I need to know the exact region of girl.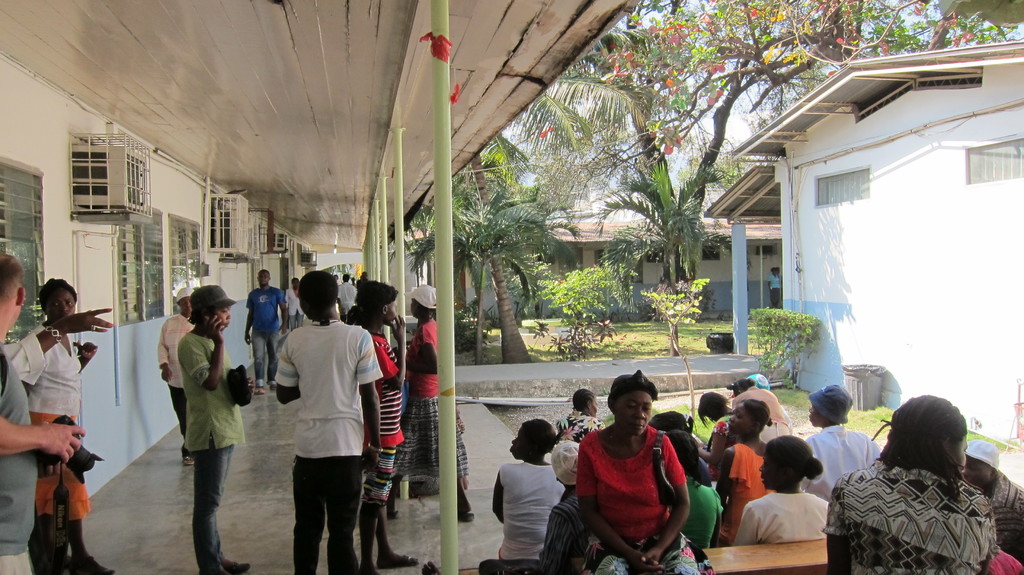
Region: bbox=[178, 286, 248, 574].
